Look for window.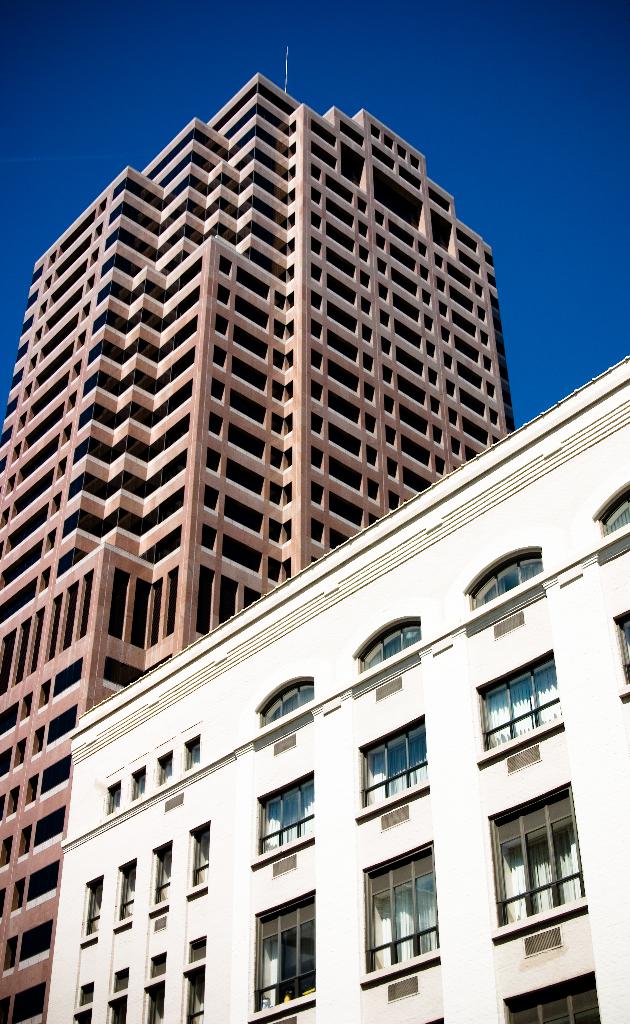
Found: {"left": 108, "top": 566, "right": 129, "bottom": 640}.
